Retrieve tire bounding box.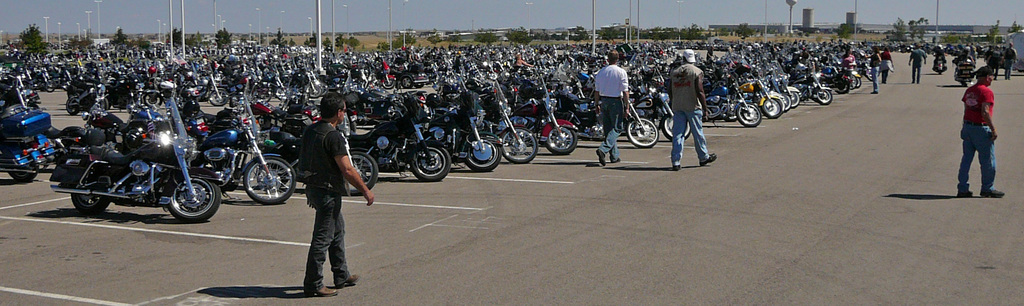
Bounding box: detection(866, 67, 874, 80).
